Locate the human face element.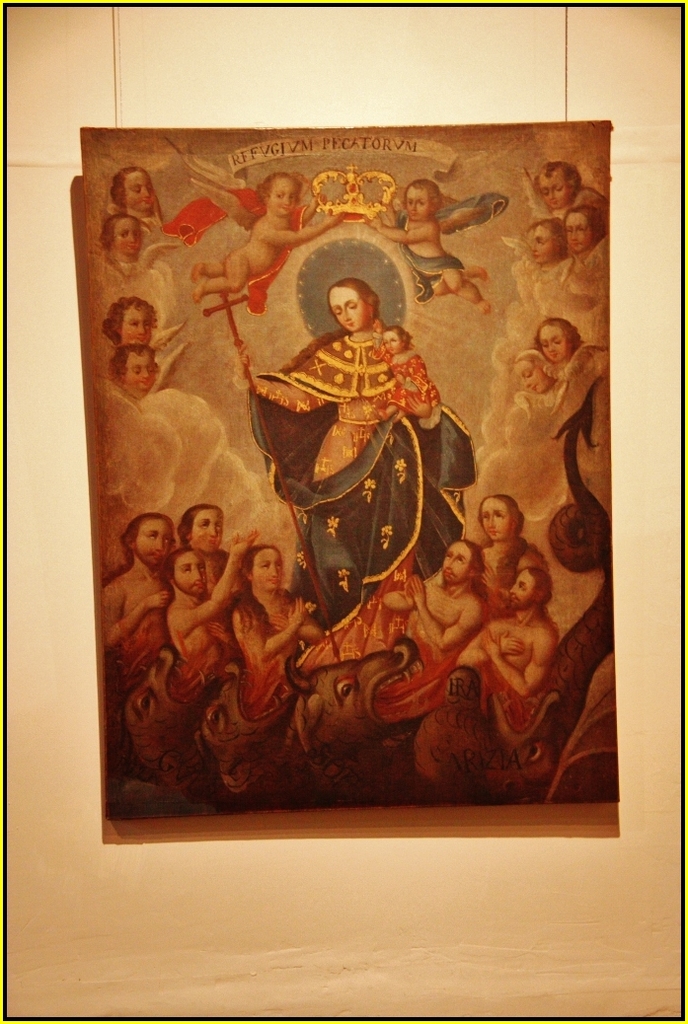
Element bbox: 537 326 565 362.
